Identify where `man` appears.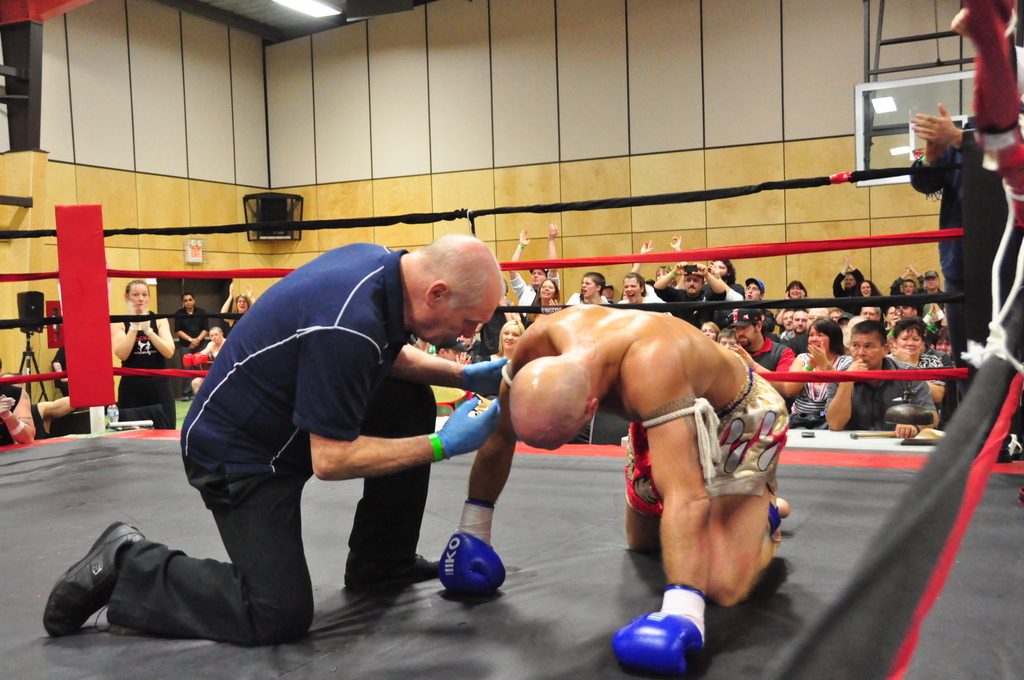
Appears at [181, 323, 225, 396].
